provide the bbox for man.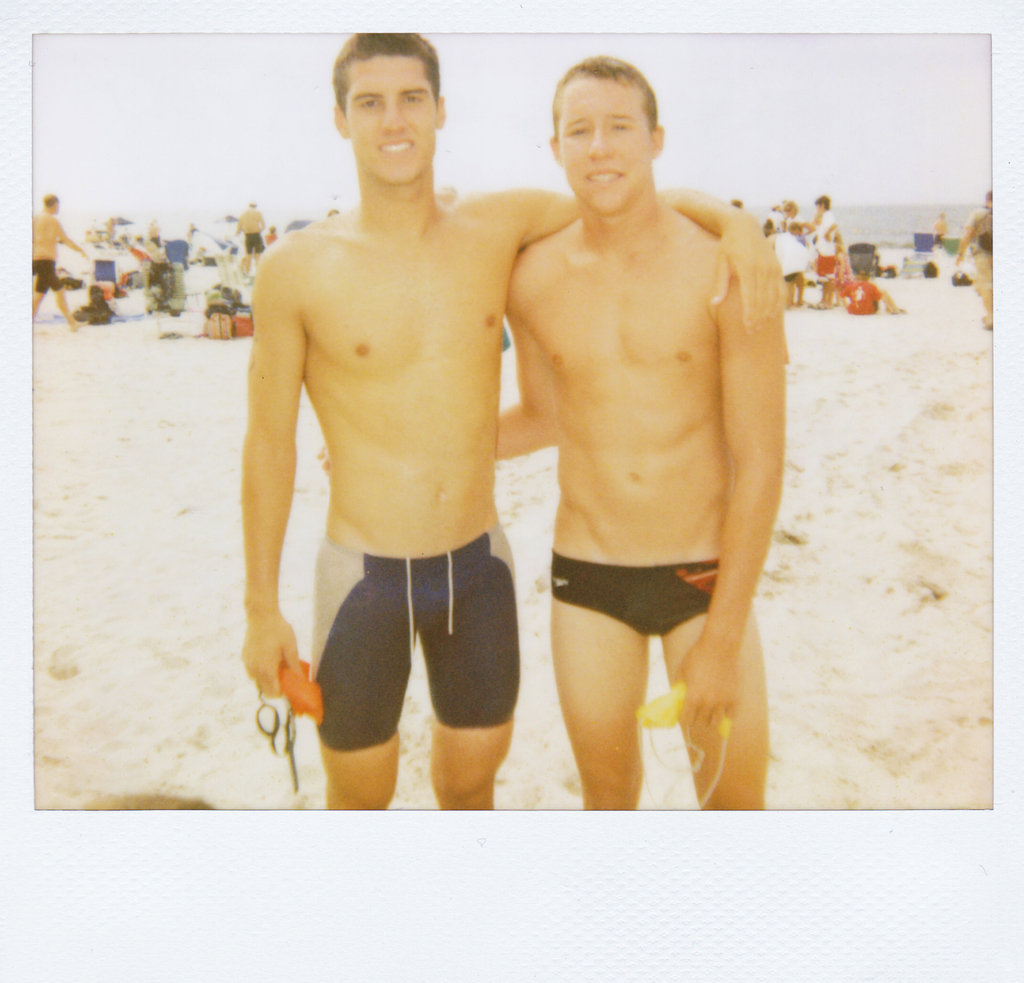
box(765, 230, 806, 304).
